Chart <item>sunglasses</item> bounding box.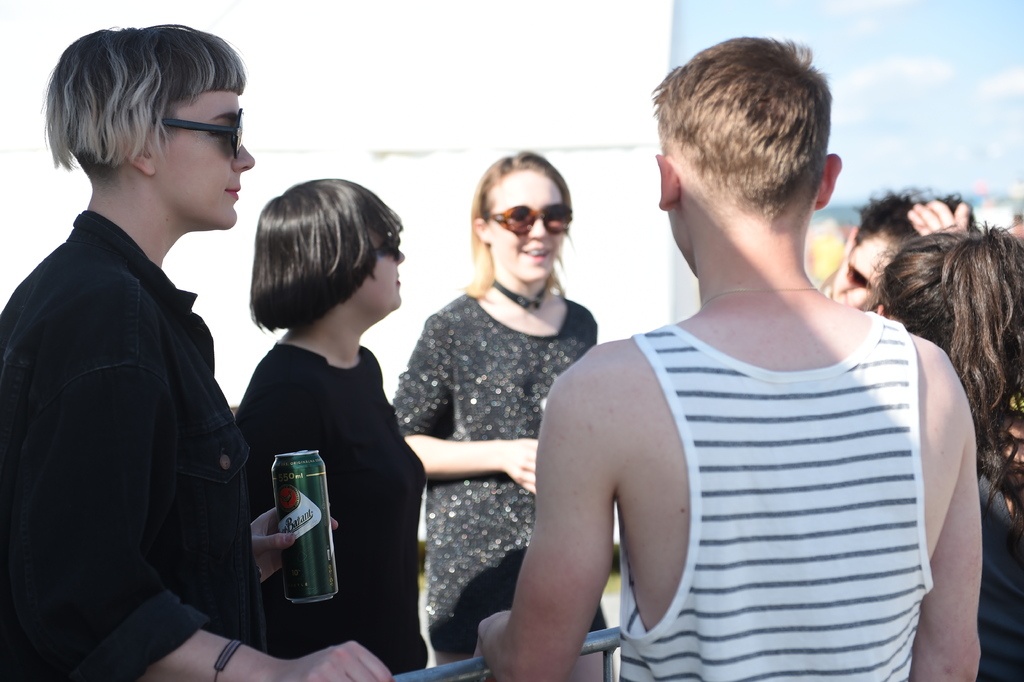
Charted: Rect(374, 237, 401, 259).
